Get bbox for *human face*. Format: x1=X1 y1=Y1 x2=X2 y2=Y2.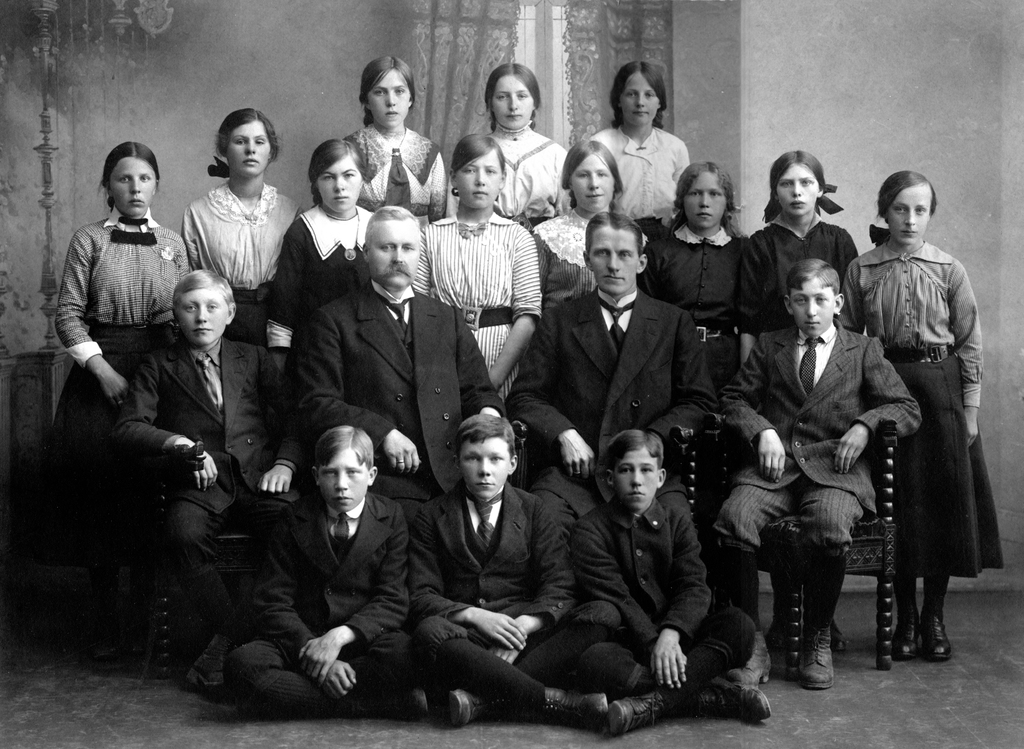
x1=684 y1=168 x2=729 y2=236.
